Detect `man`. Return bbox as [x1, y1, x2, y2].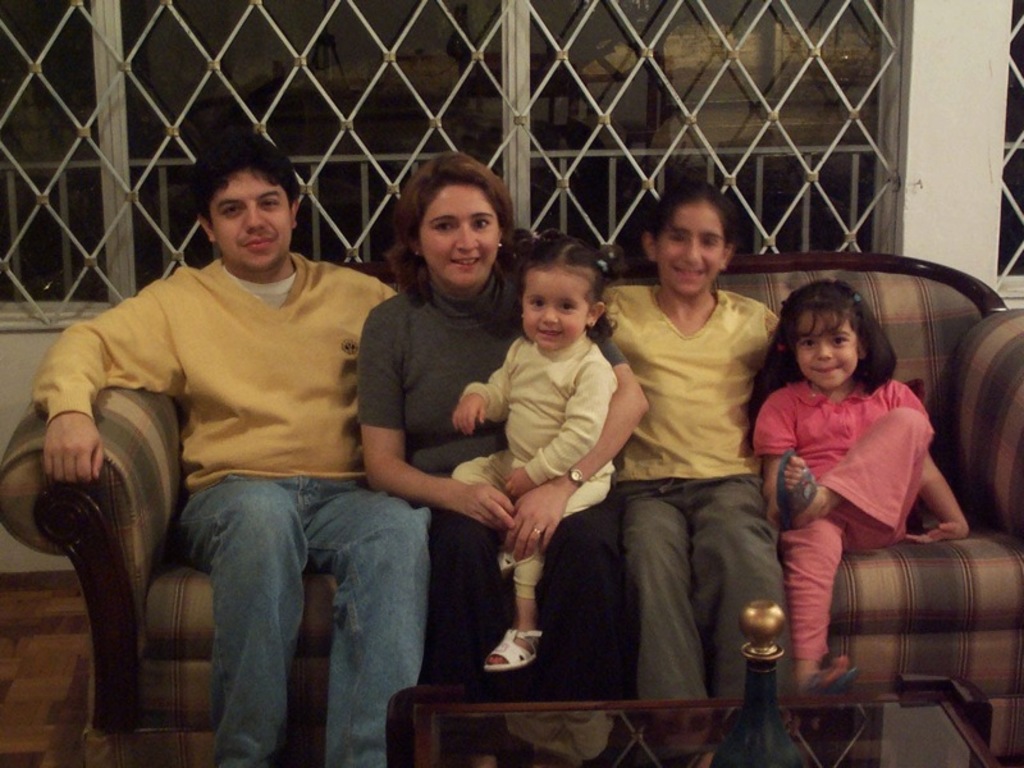
[40, 145, 465, 759].
